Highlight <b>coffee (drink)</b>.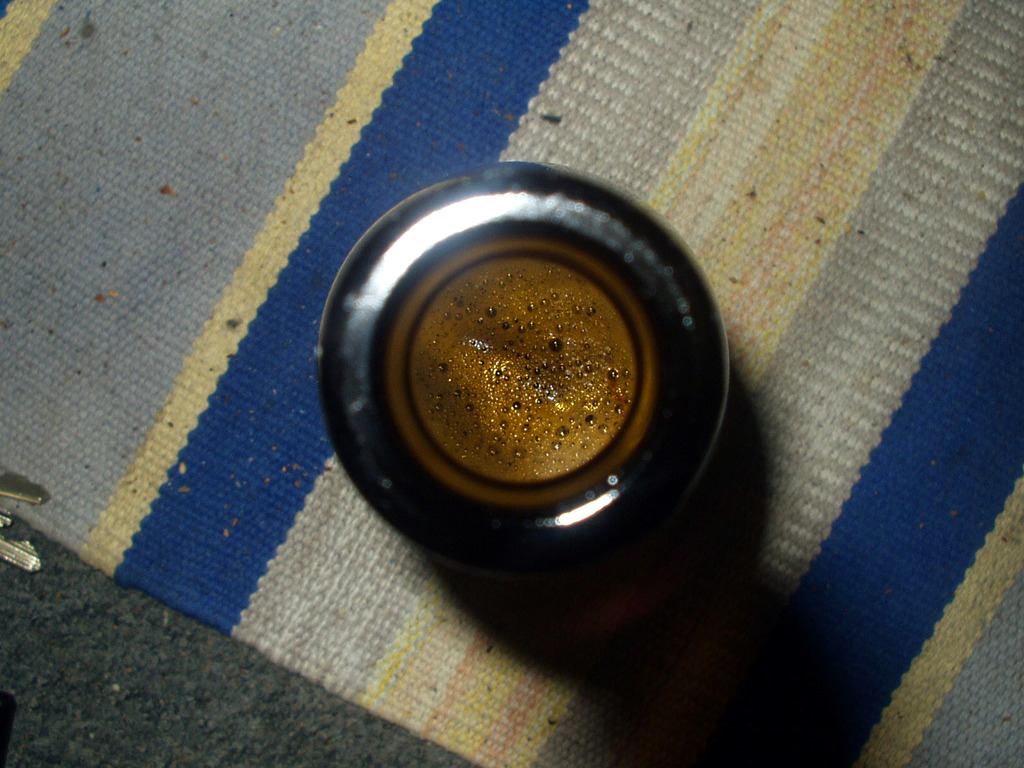
Highlighted region: [left=420, top=260, right=639, bottom=479].
